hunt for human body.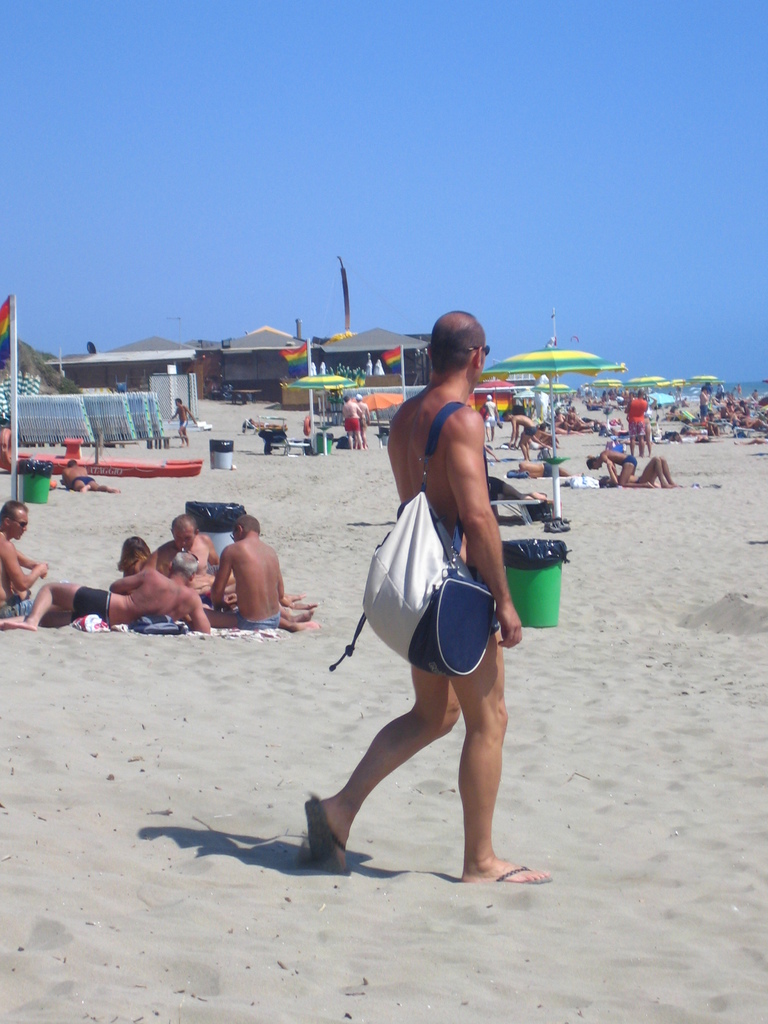
Hunted down at box=[163, 404, 203, 449].
